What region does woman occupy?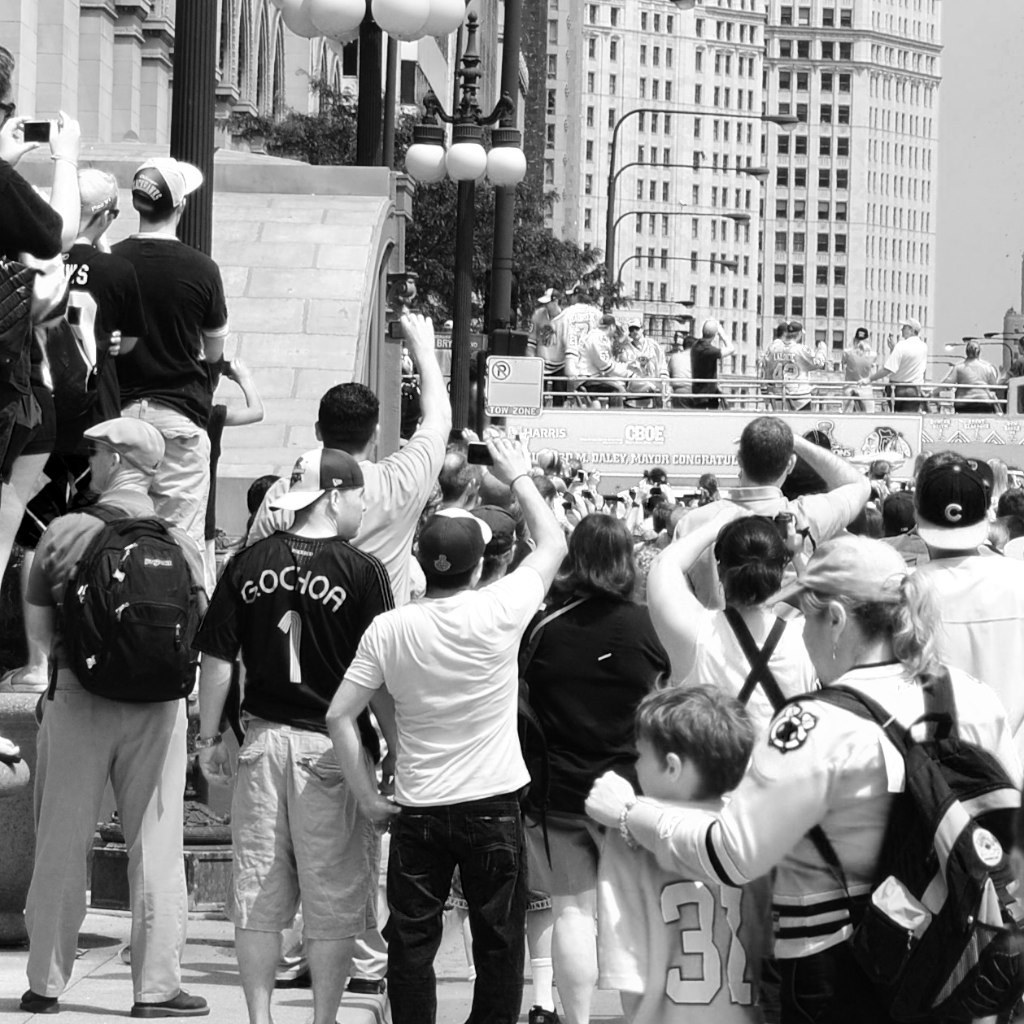
crop(650, 506, 816, 735).
